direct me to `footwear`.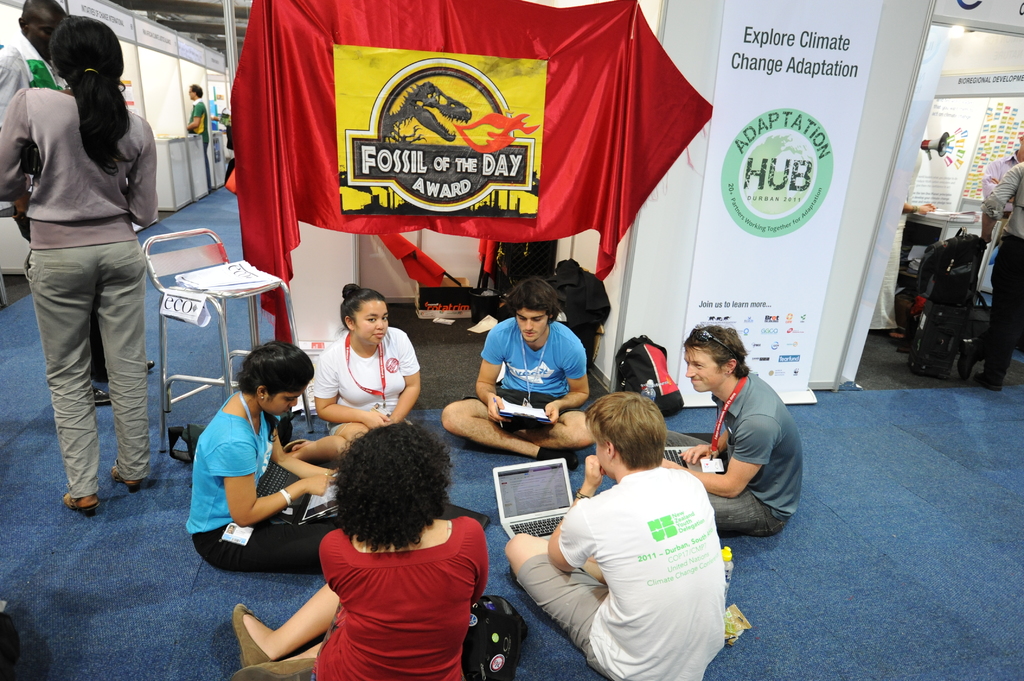
Direction: <bbox>96, 359, 154, 376</bbox>.
